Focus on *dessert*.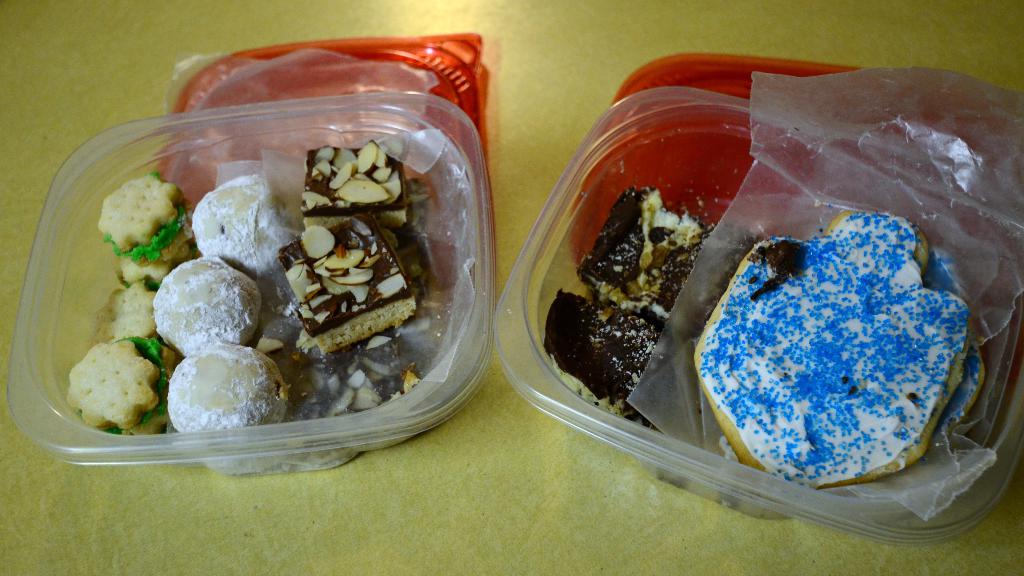
Focused at left=281, top=214, right=416, bottom=356.
